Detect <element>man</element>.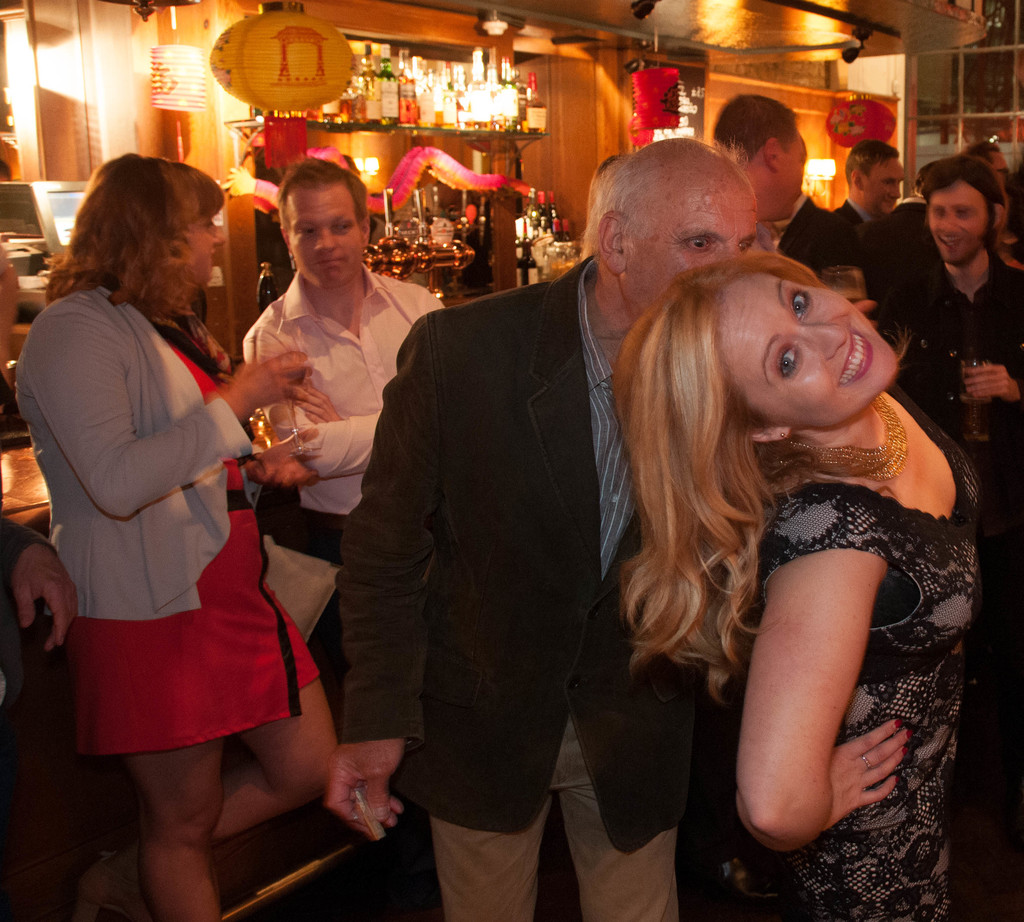
Detected at (957,137,1011,198).
